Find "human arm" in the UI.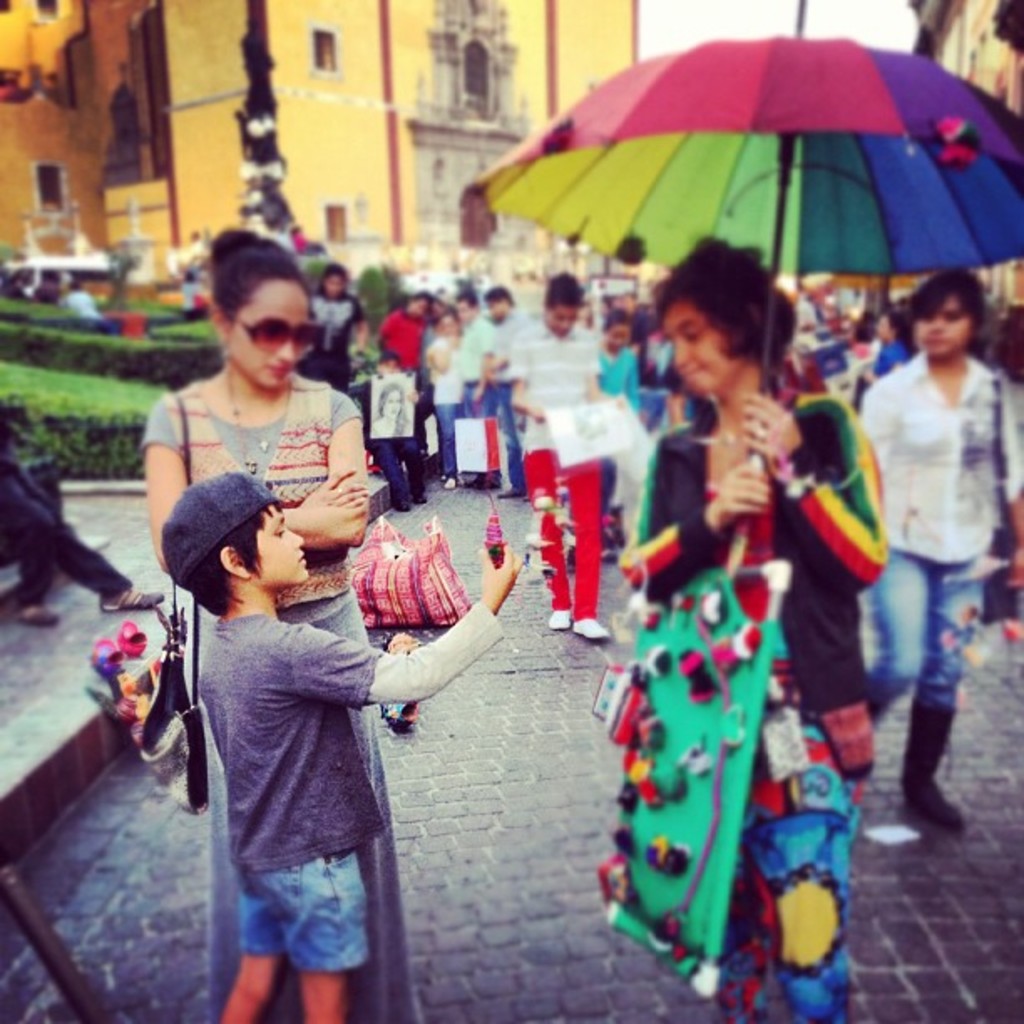
UI element at {"x1": 298, "y1": 534, "x2": 512, "y2": 711}.
